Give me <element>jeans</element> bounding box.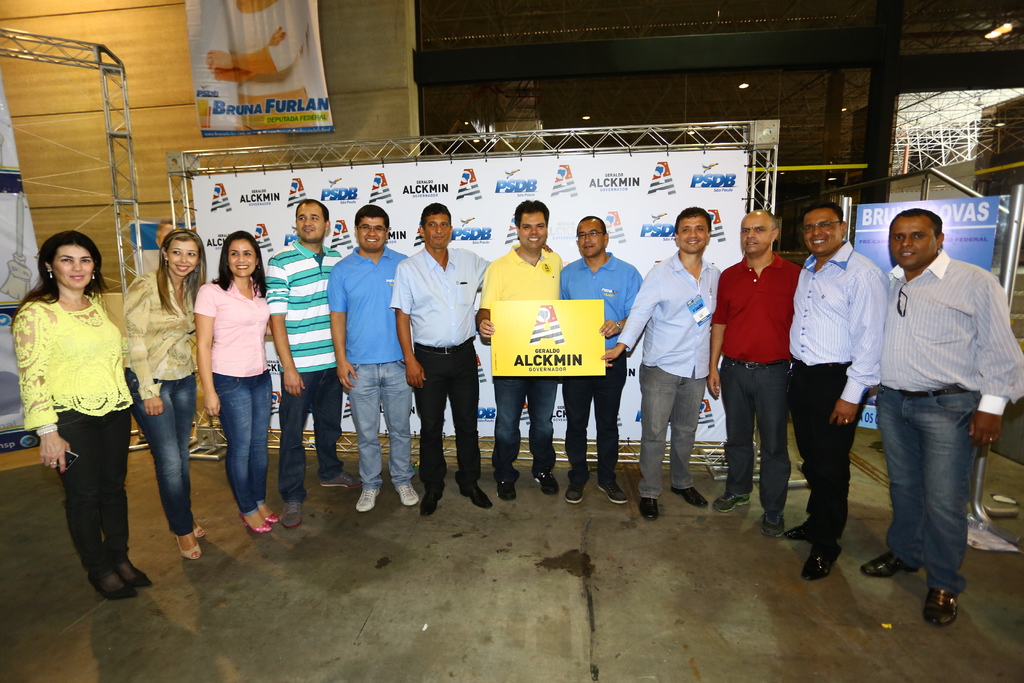
x1=883 y1=367 x2=998 y2=618.
